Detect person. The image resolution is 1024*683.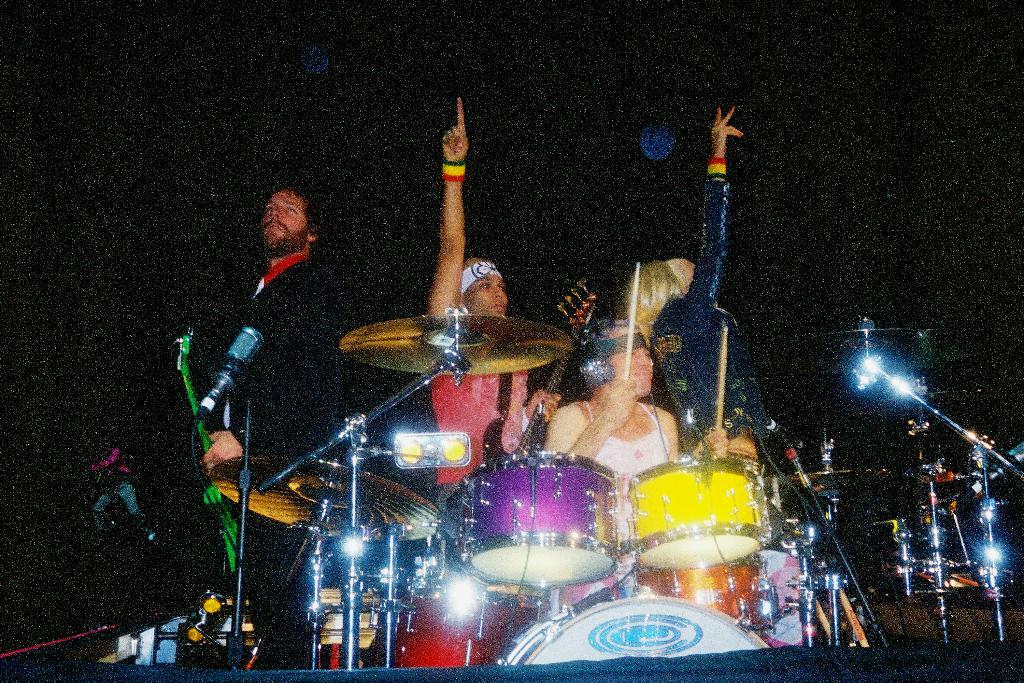
left=415, top=94, right=565, bottom=506.
